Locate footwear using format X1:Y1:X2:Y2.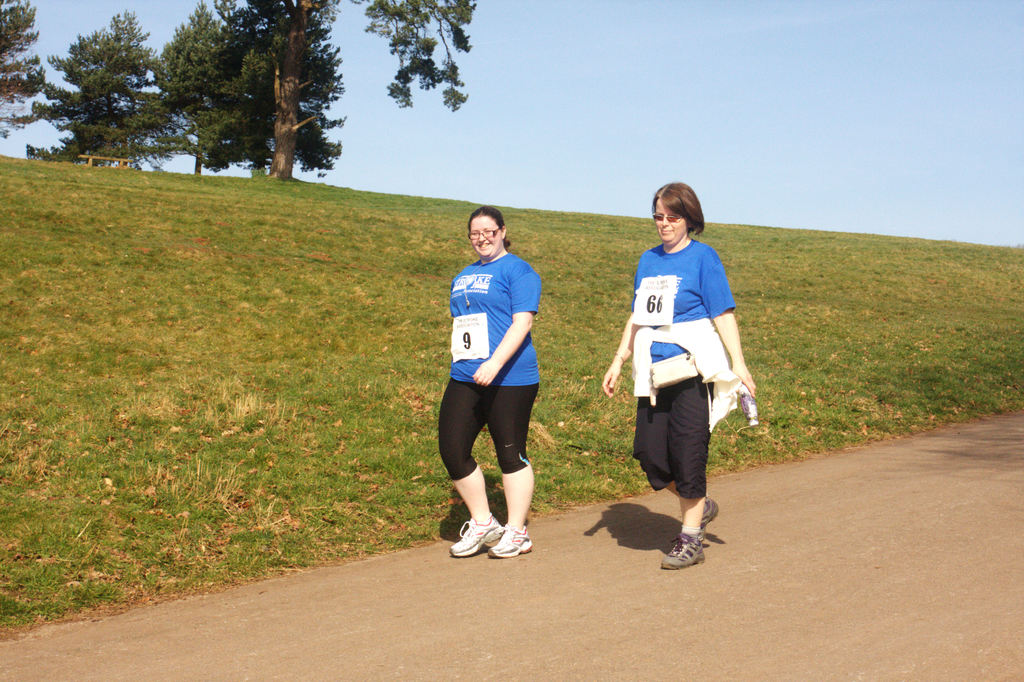
449:508:512:560.
